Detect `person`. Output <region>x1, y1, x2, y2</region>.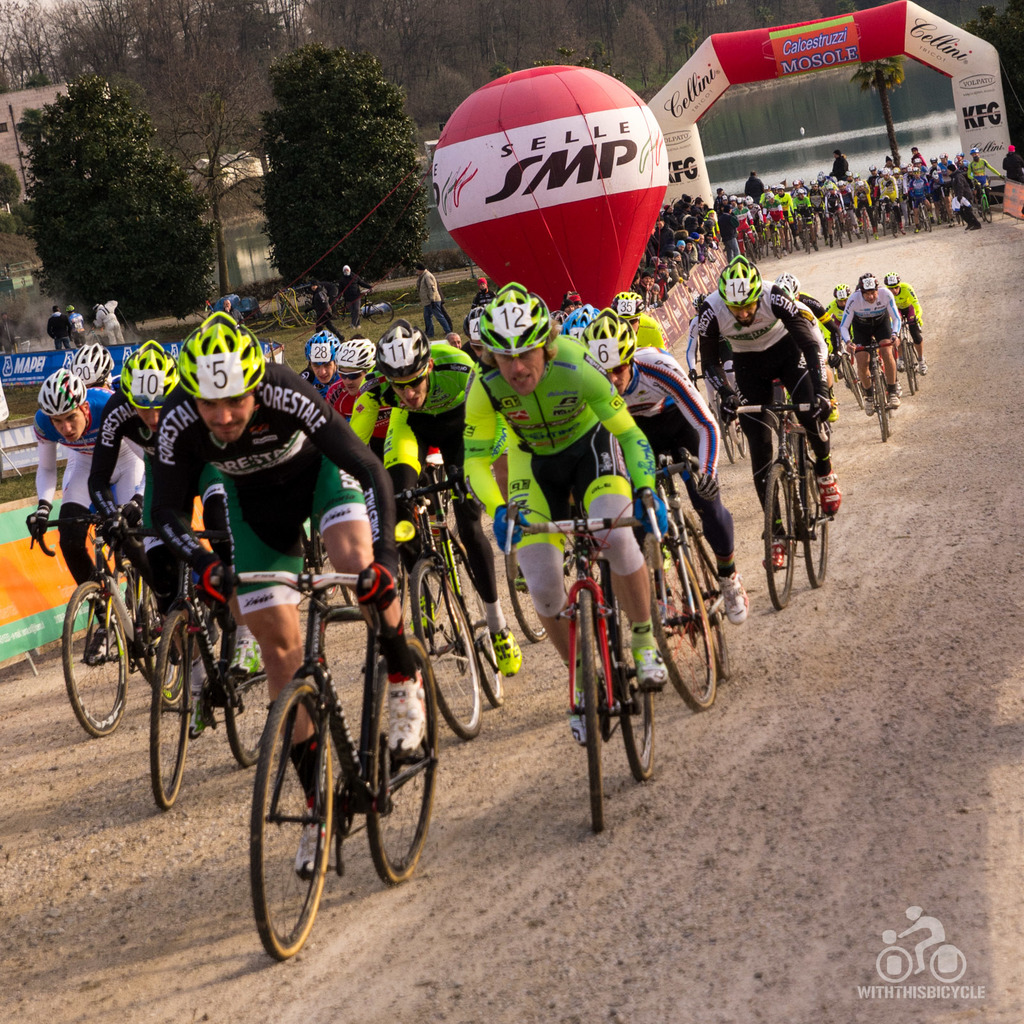
<region>848, 285, 856, 309</region>.
